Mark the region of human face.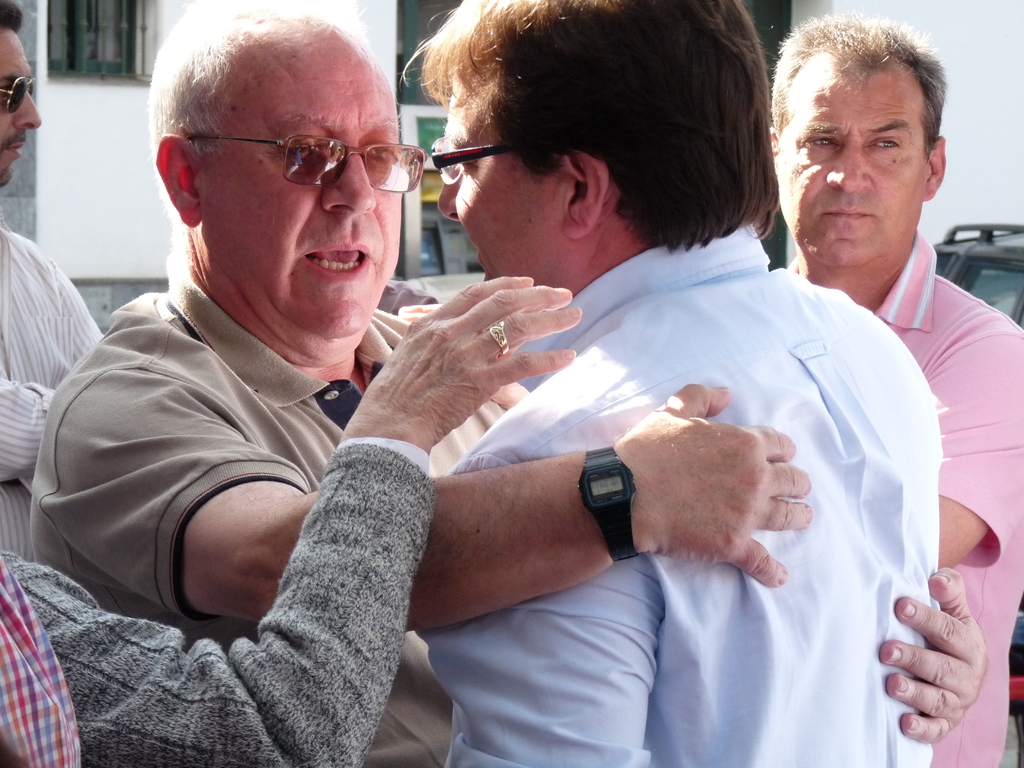
Region: crop(0, 25, 42, 188).
